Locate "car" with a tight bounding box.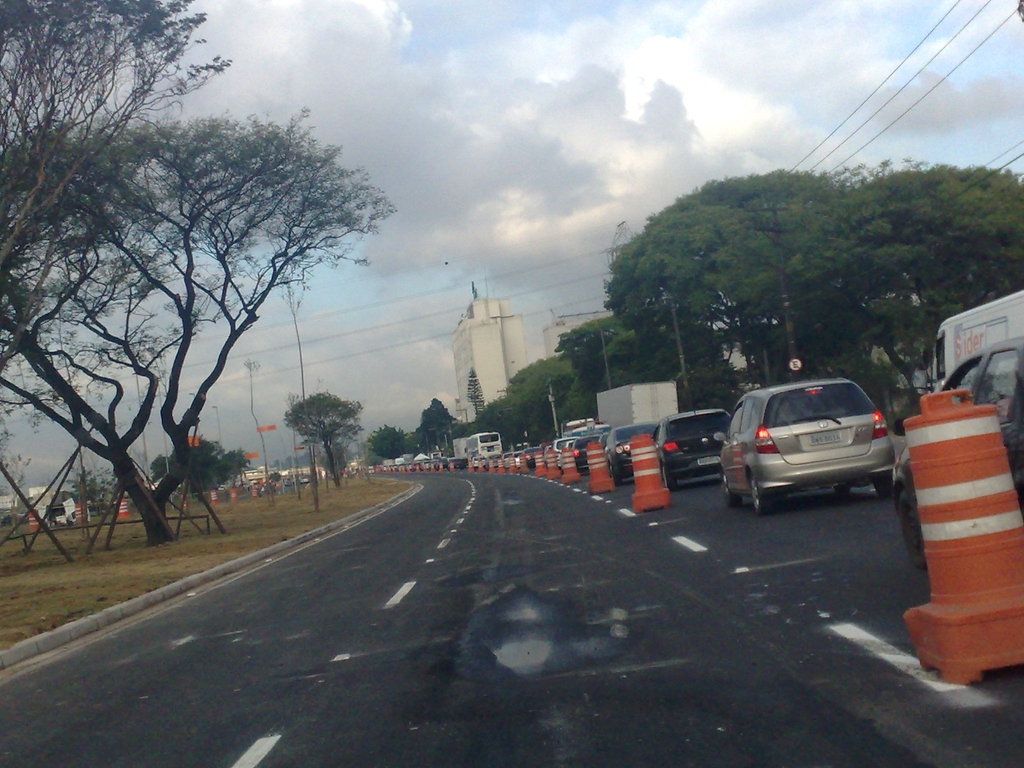
{"left": 570, "top": 432, "right": 599, "bottom": 474}.
